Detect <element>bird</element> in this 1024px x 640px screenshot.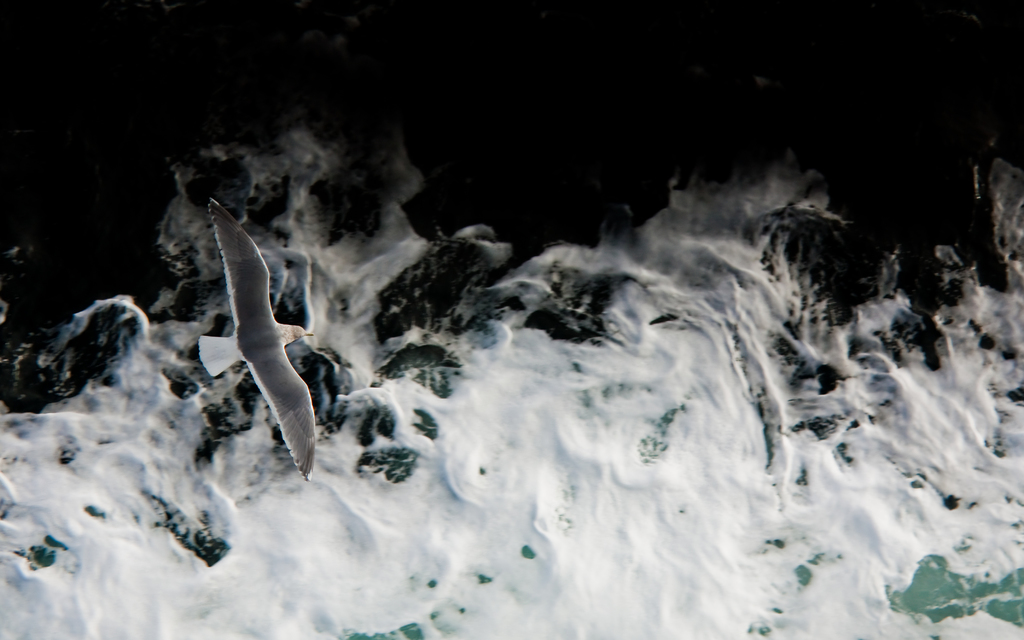
Detection: crop(196, 198, 319, 480).
